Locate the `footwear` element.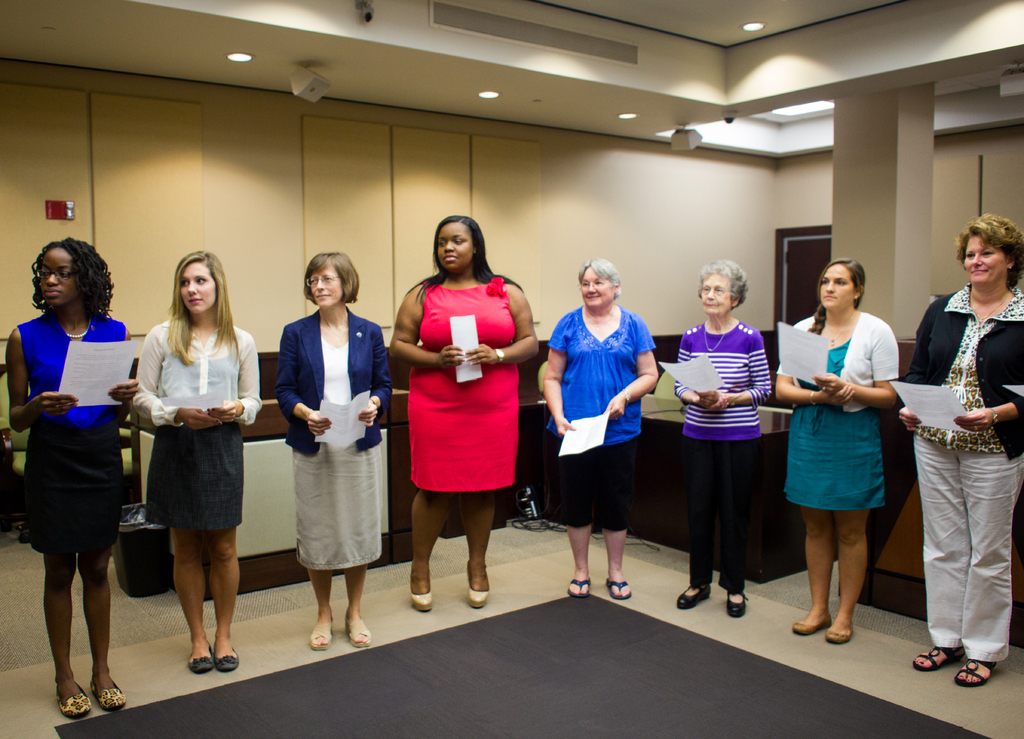
Element bbox: {"left": 310, "top": 616, "right": 339, "bottom": 647}.
